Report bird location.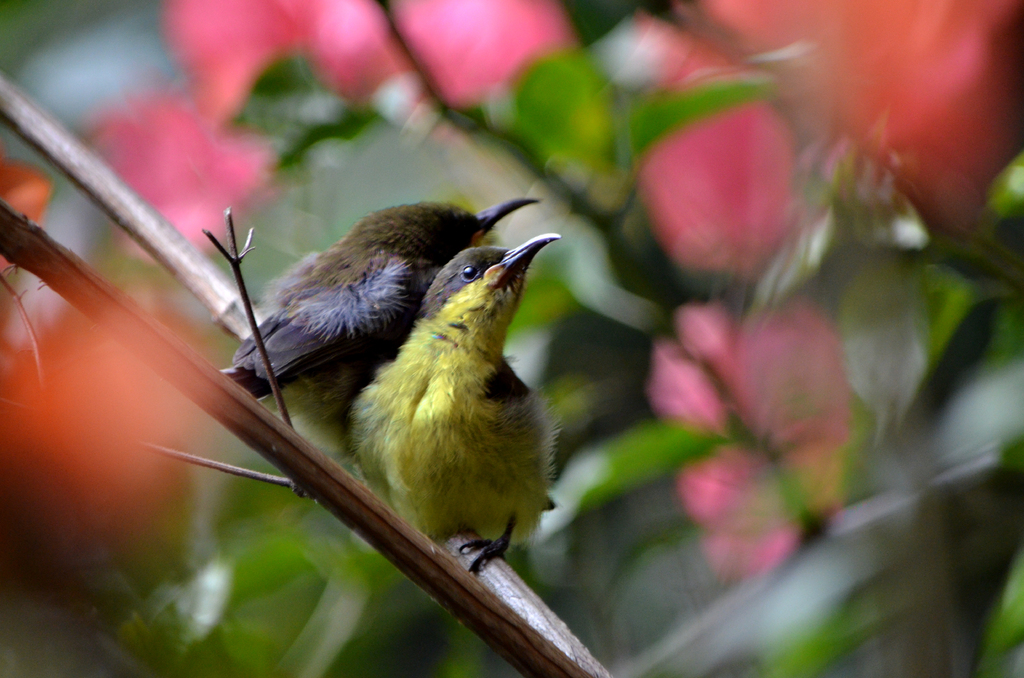
Report: {"x1": 212, "y1": 196, "x2": 542, "y2": 477}.
